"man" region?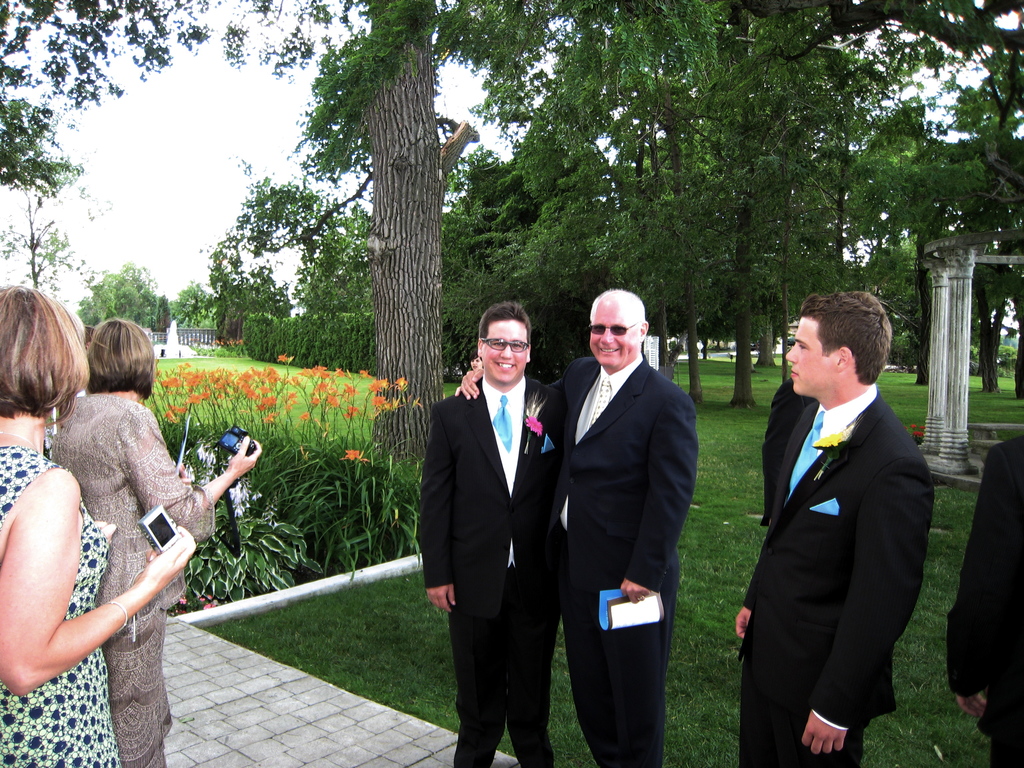
(x1=945, y1=422, x2=1023, y2=767)
